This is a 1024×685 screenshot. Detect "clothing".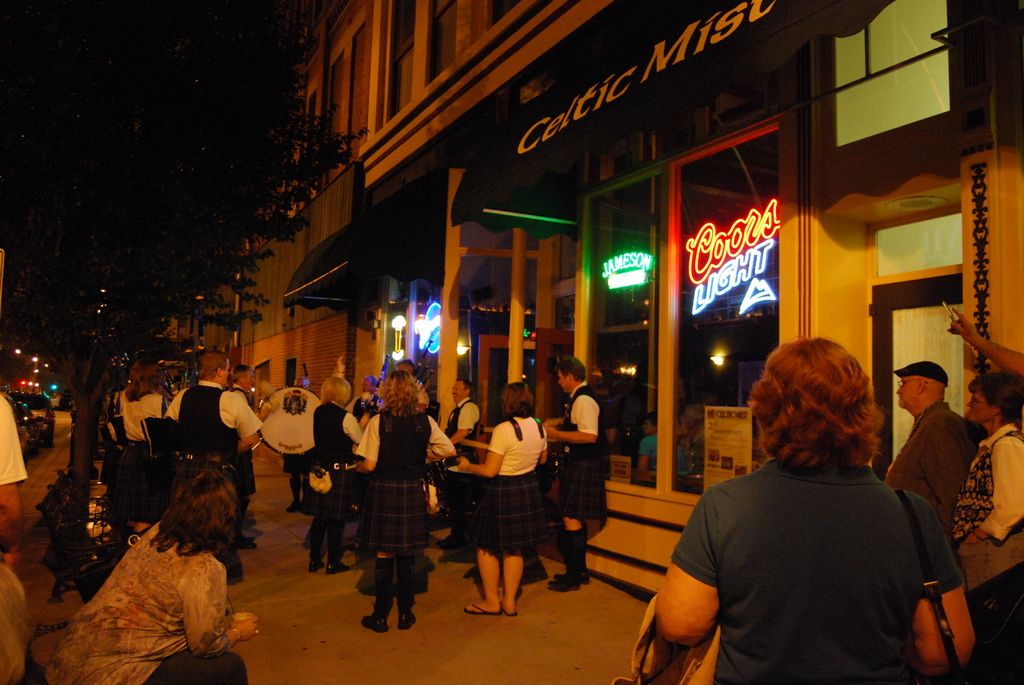
BBox(31, 513, 256, 684).
